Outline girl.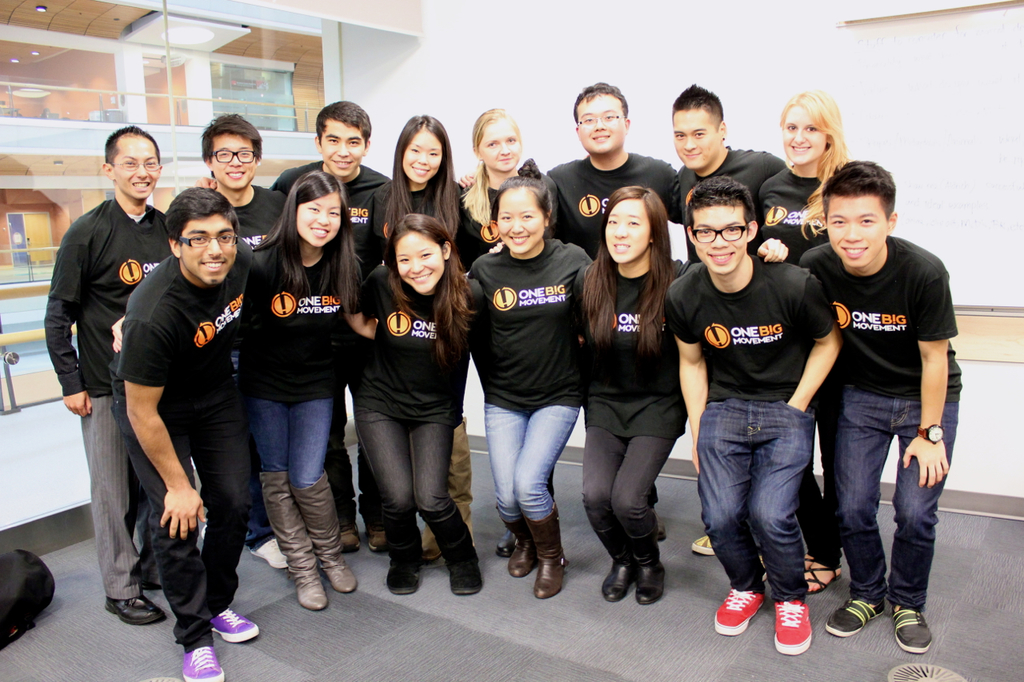
Outline: 107 170 378 608.
